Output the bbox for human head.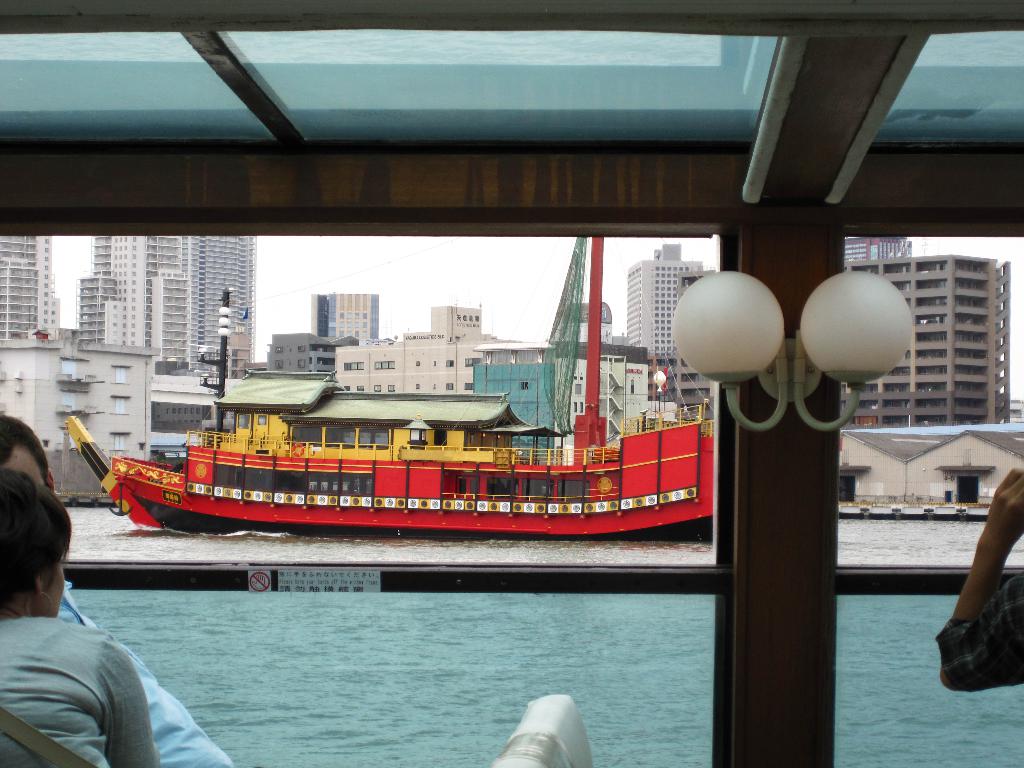
l=2, t=463, r=61, b=621.
